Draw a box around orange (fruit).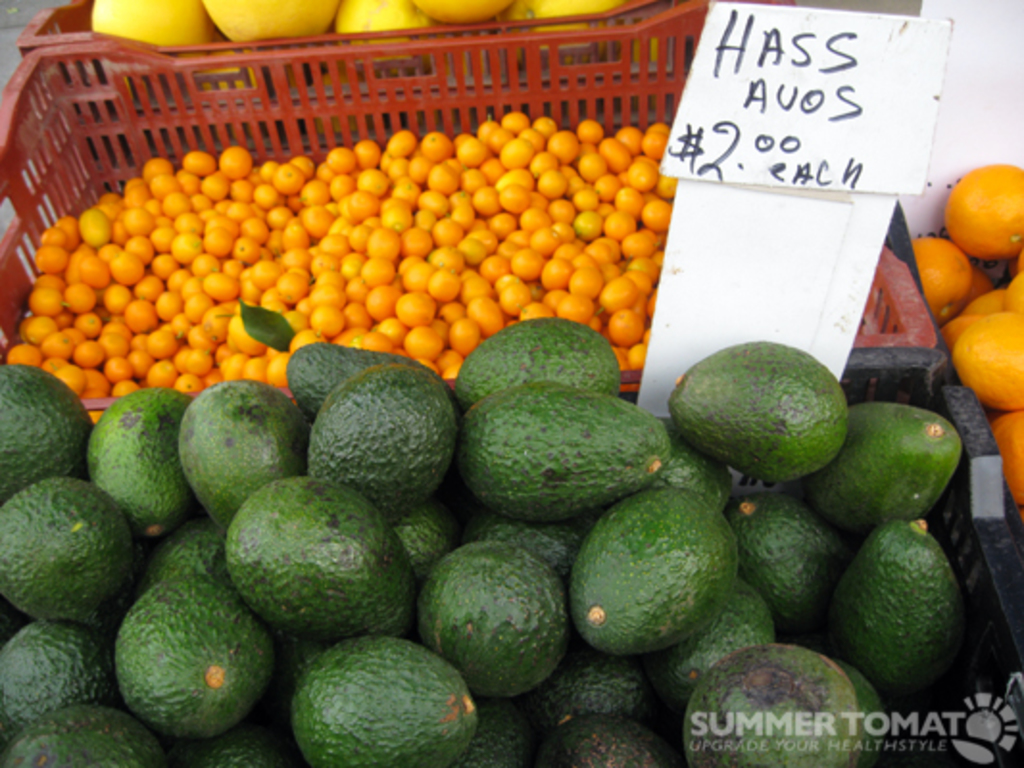
<region>430, 192, 448, 207</region>.
